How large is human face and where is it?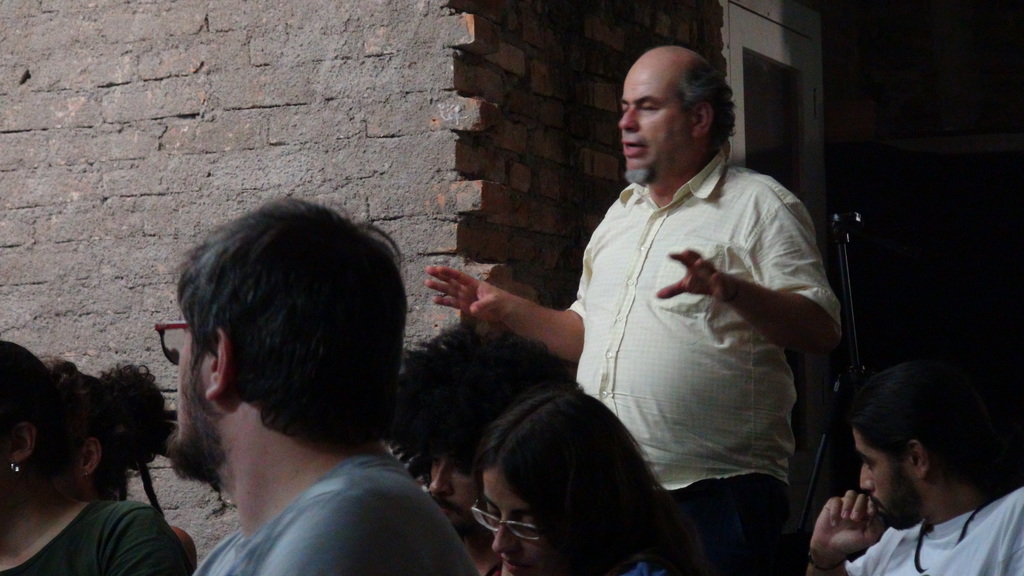
Bounding box: <region>618, 45, 739, 192</region>.
